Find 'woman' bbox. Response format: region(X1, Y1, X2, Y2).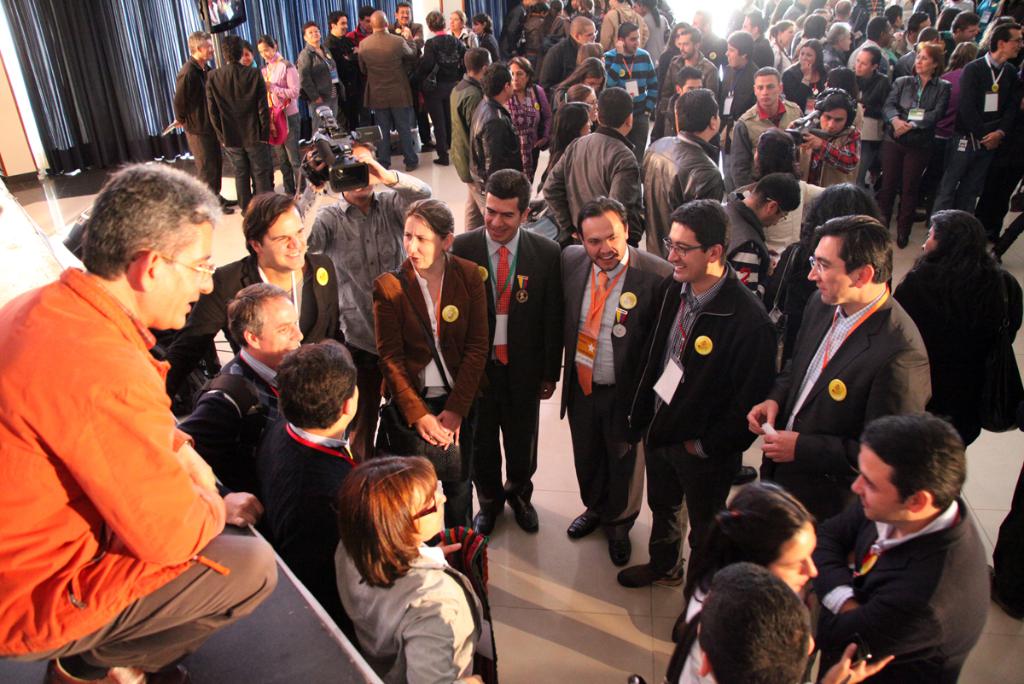
region(297, 26, 343, 130).
